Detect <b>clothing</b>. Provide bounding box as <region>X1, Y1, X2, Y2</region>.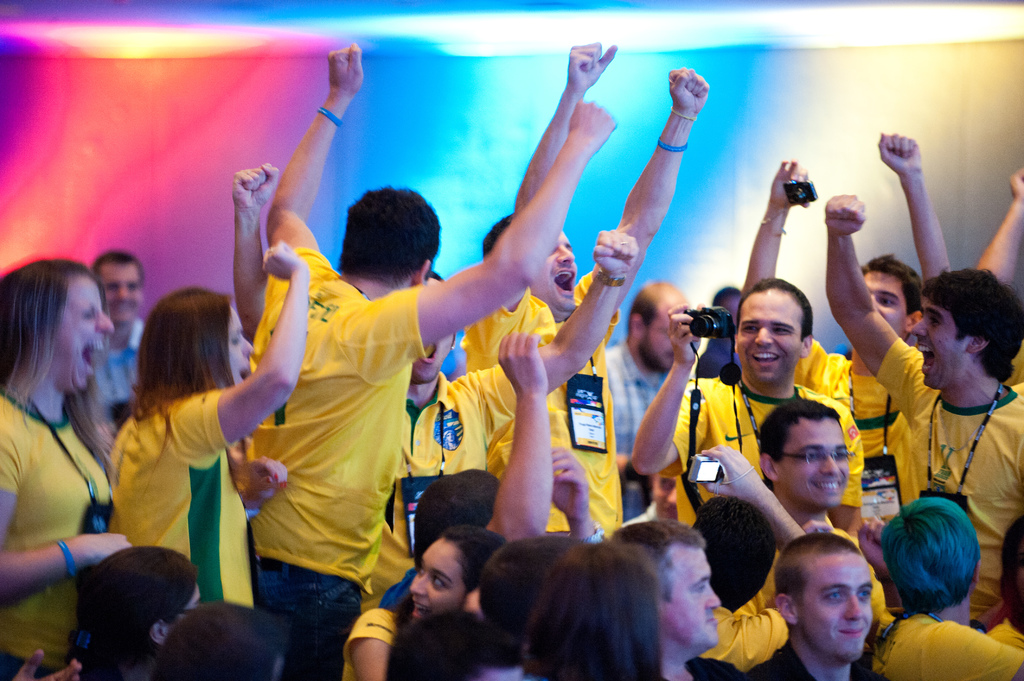
<region>548, 334, 616, 531</region>.
